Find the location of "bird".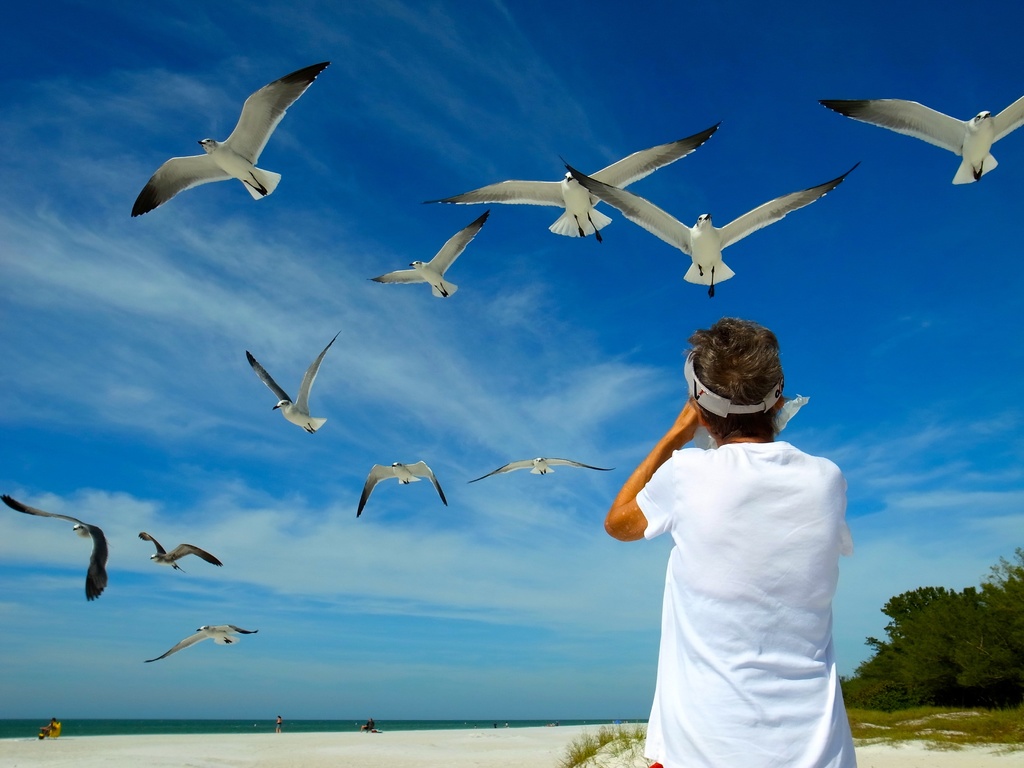
Location: 369:205:498:303.
